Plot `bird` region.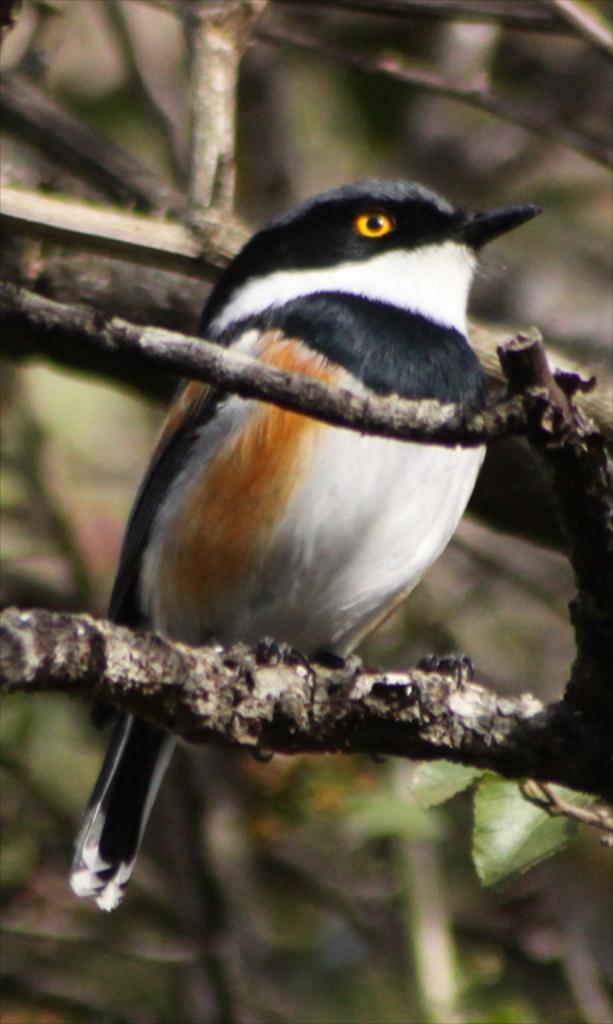
Plotted at box(79, 163, 533, 836).
